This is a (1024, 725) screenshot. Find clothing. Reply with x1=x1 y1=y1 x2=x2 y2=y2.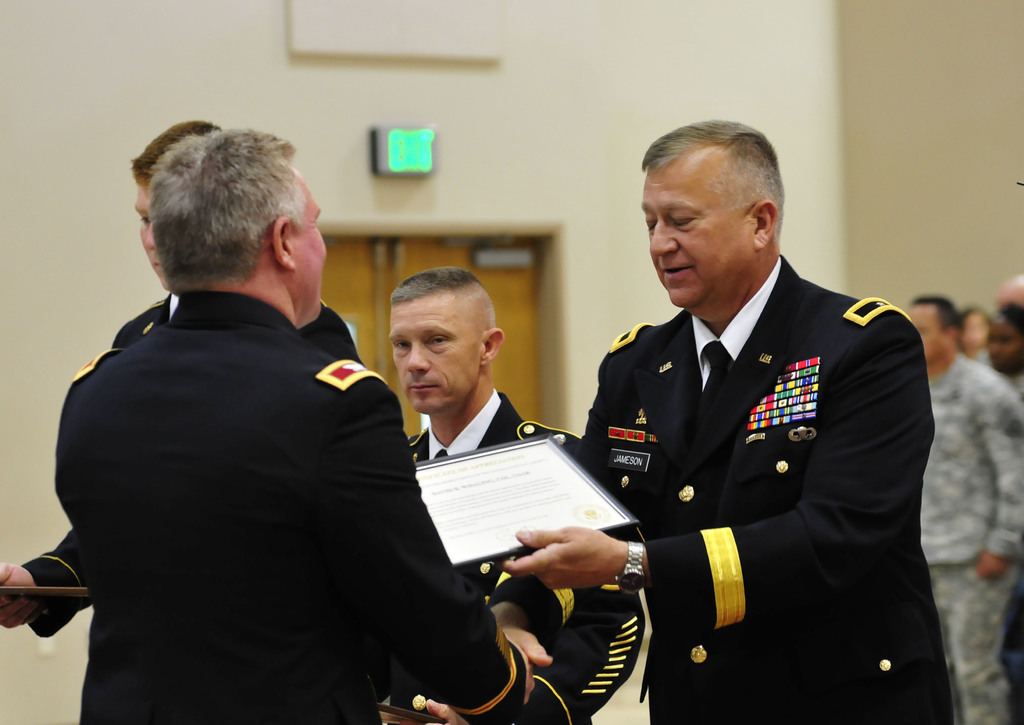
x1=79 y1=286 x2=525 y2=724.
